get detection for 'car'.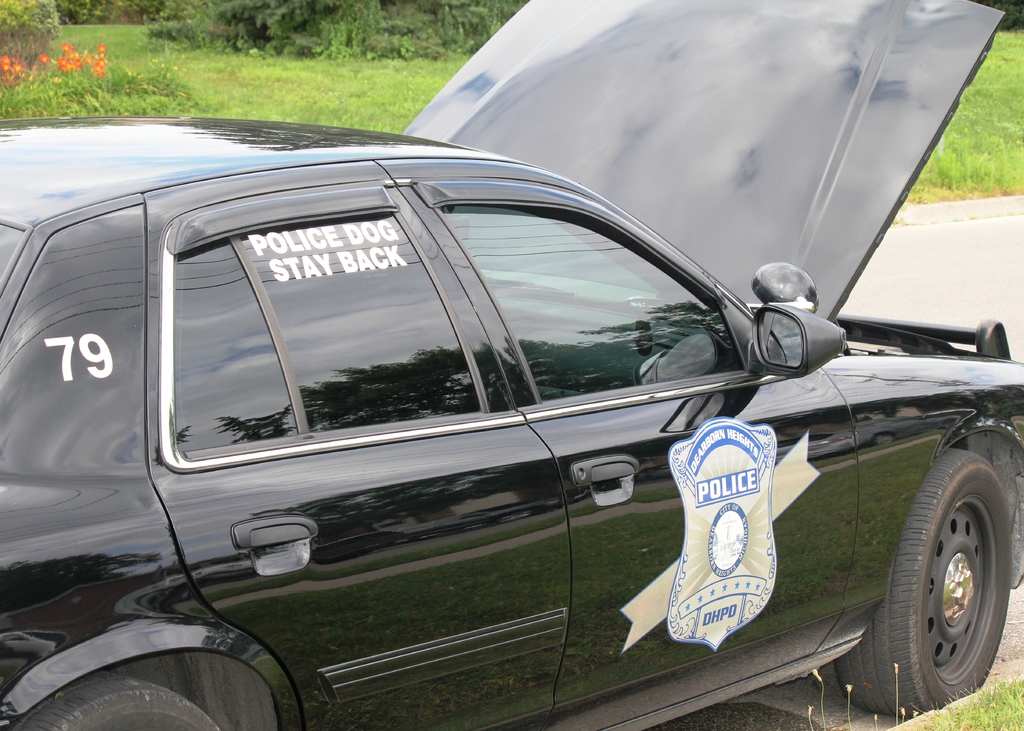
Detection: (left=0, top=0, right=1023, bottom=730).
